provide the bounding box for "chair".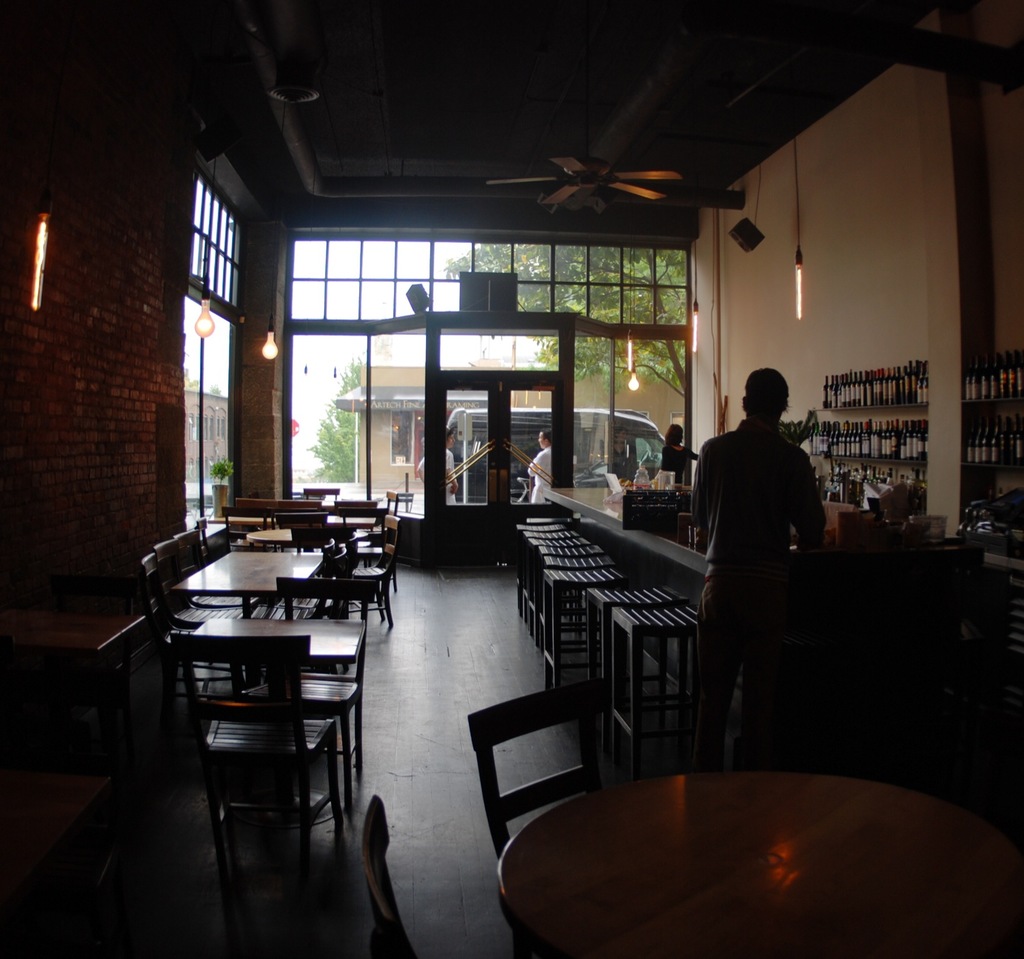
{"x1": 270, "y1": 493, "x2": 322, "y2": 532}.
